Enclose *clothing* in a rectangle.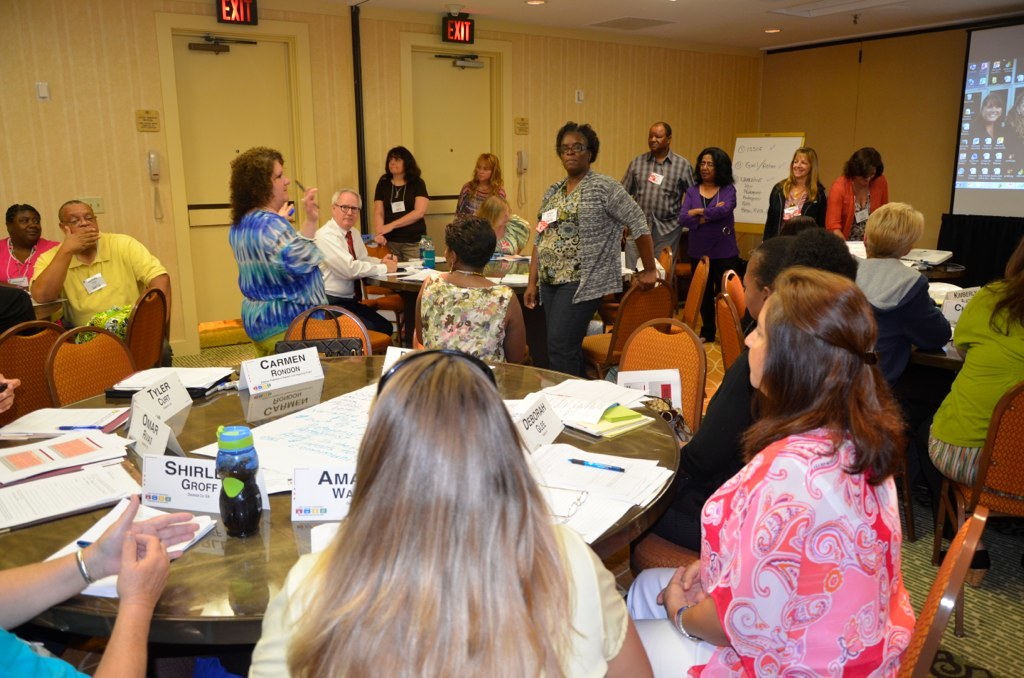
pyautogui.locateOnScreen(832, 167, 885, 238).
